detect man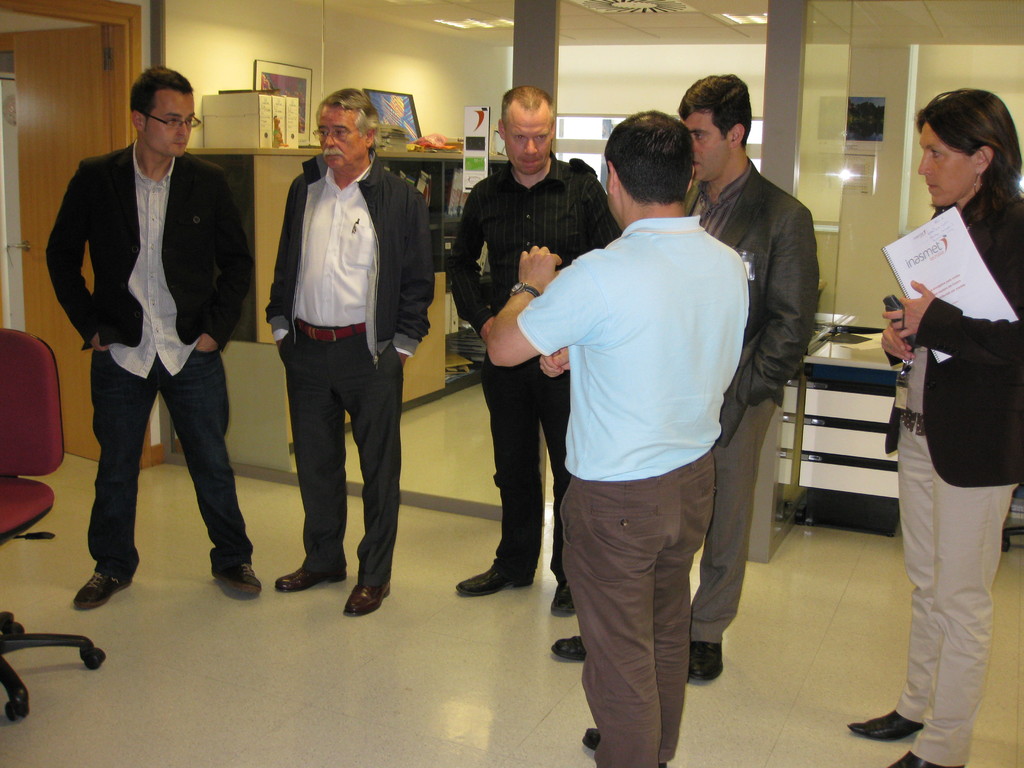
[x1=846, y1=83, x2=1023, y2=767]
